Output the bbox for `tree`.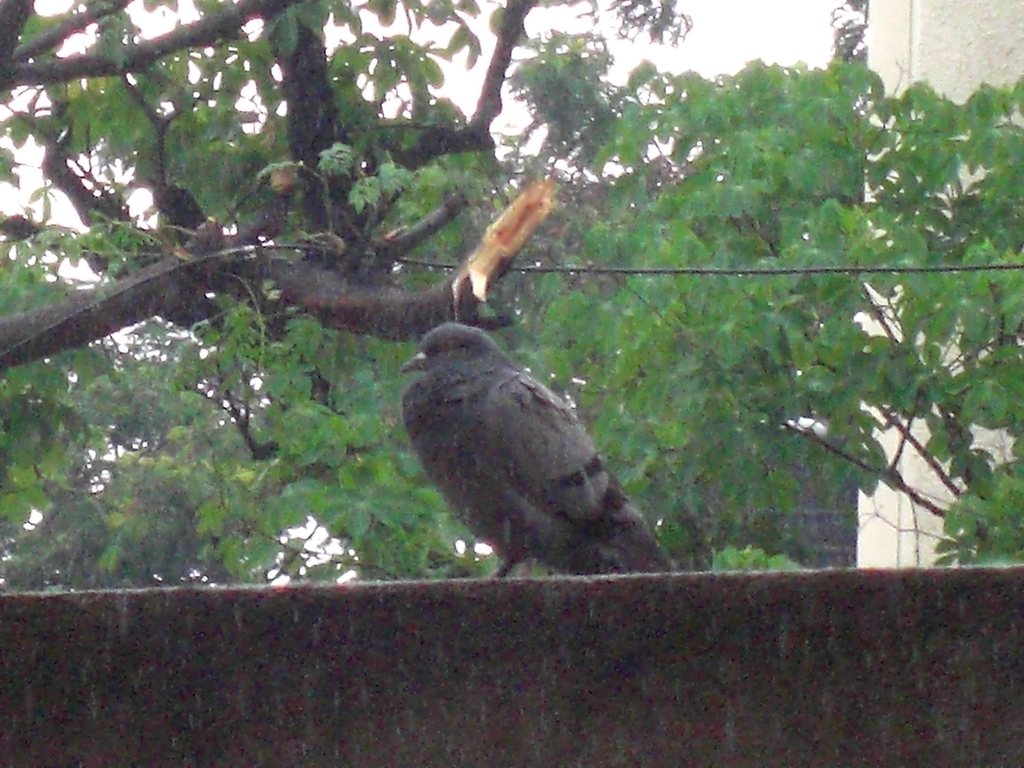
[left=0, top=0, right=1023, bottom=595].
